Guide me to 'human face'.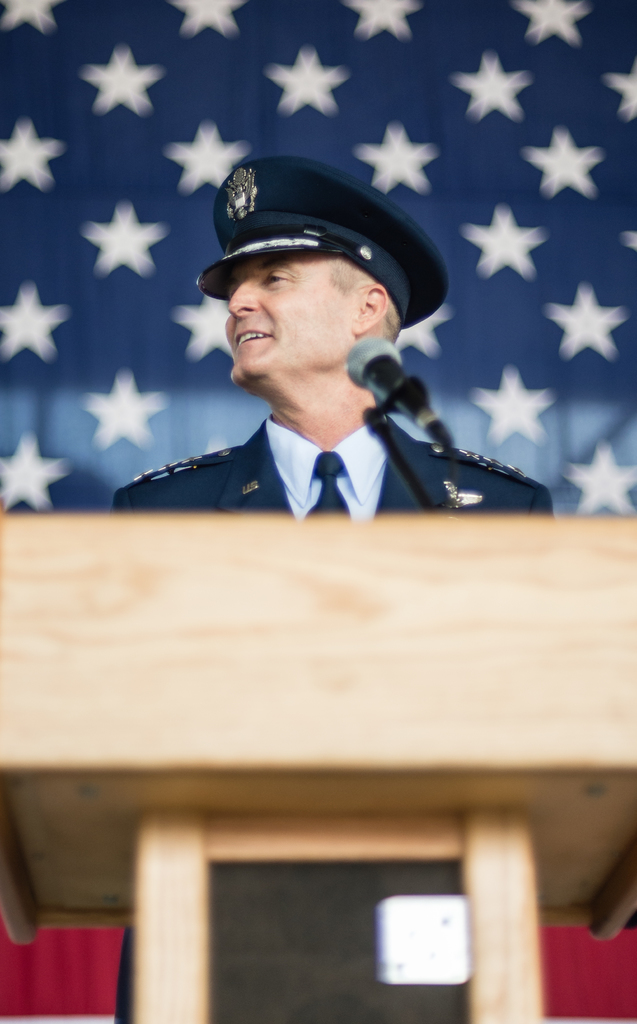
Guidance: locate(205, 241, 367, 388).
